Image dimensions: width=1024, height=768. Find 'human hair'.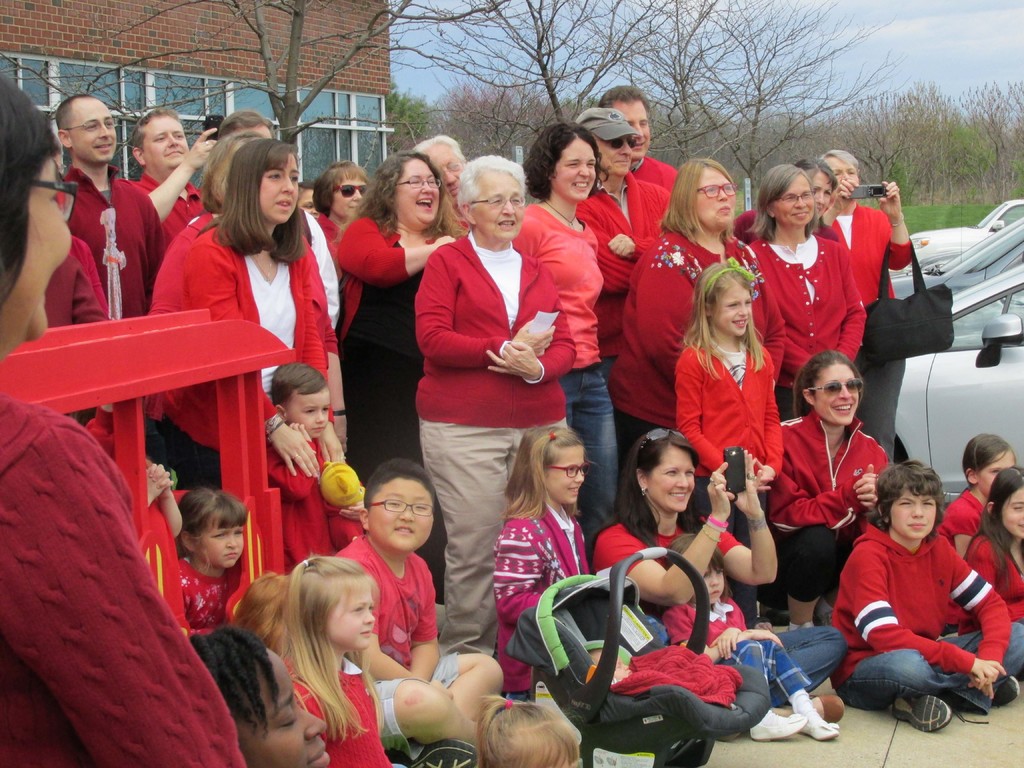
bbox=[680, 263, 771, 381].
